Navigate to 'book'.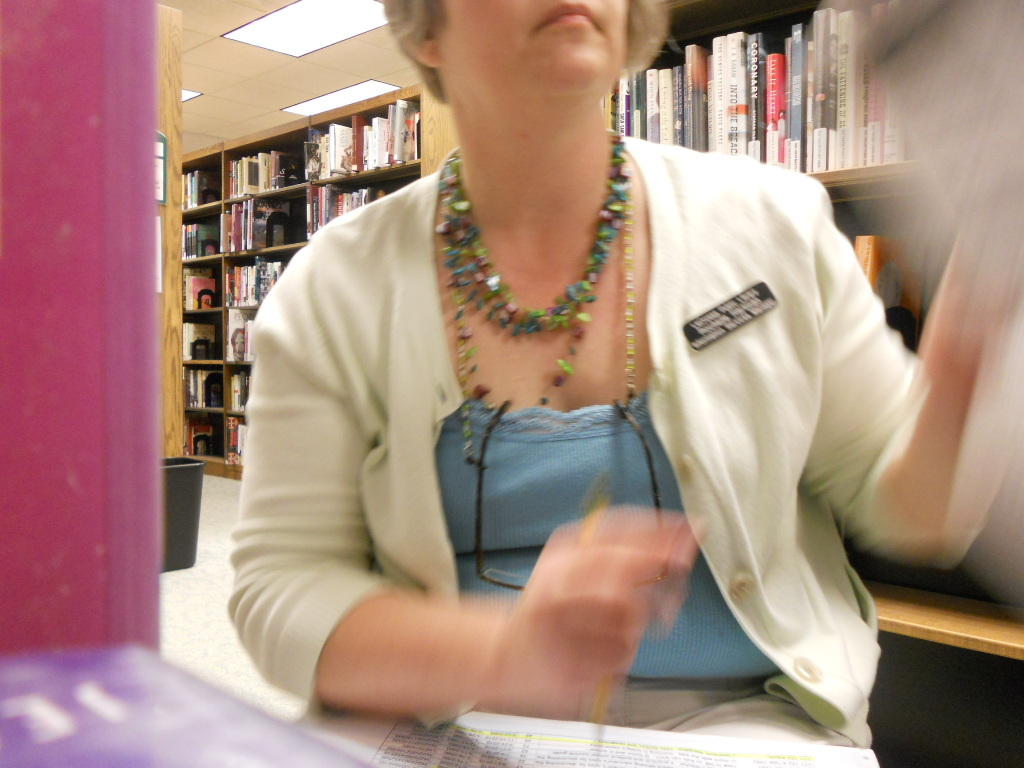
Navigation target: bbox=(187, 421, 222, 452).
